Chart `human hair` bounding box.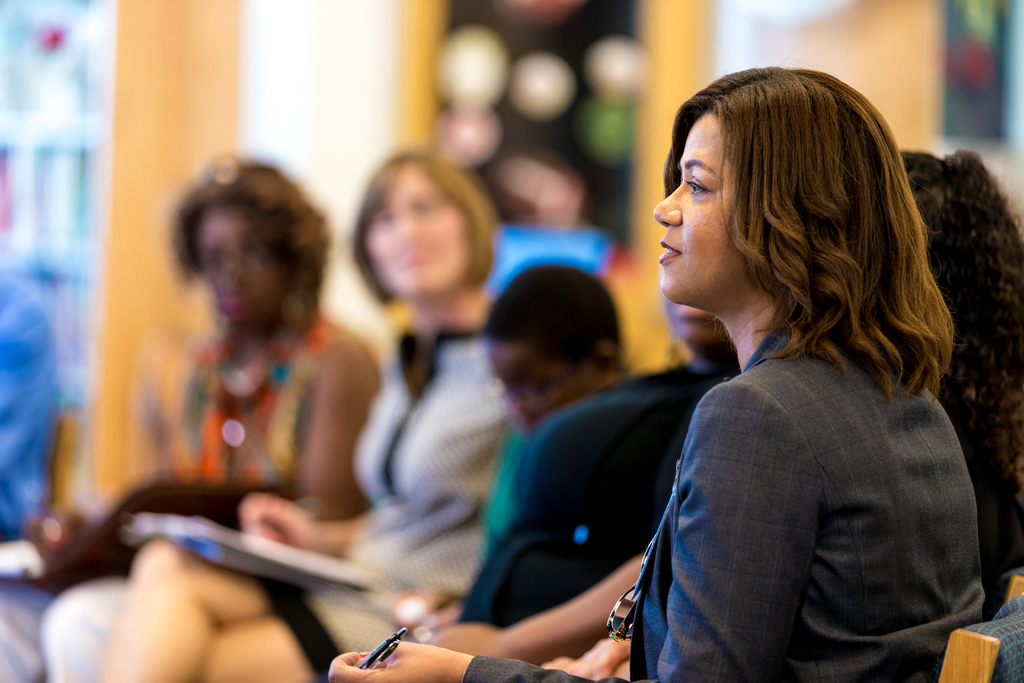
Charted: 348, 145, 497, 310.
